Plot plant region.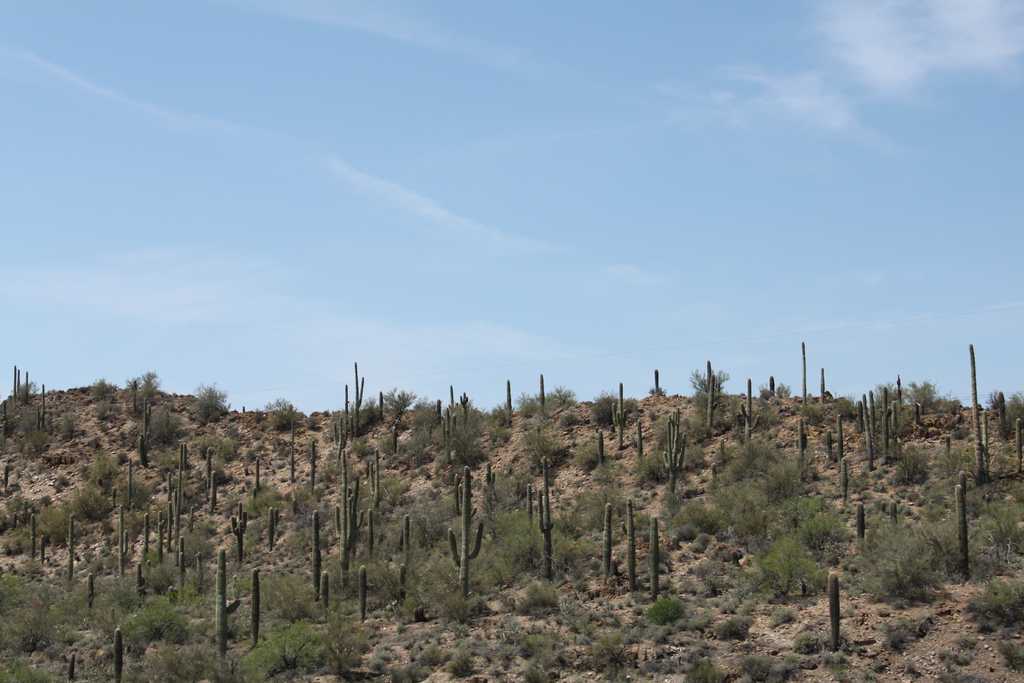
Plotted at bbox=[189, 374, 227, 418].
